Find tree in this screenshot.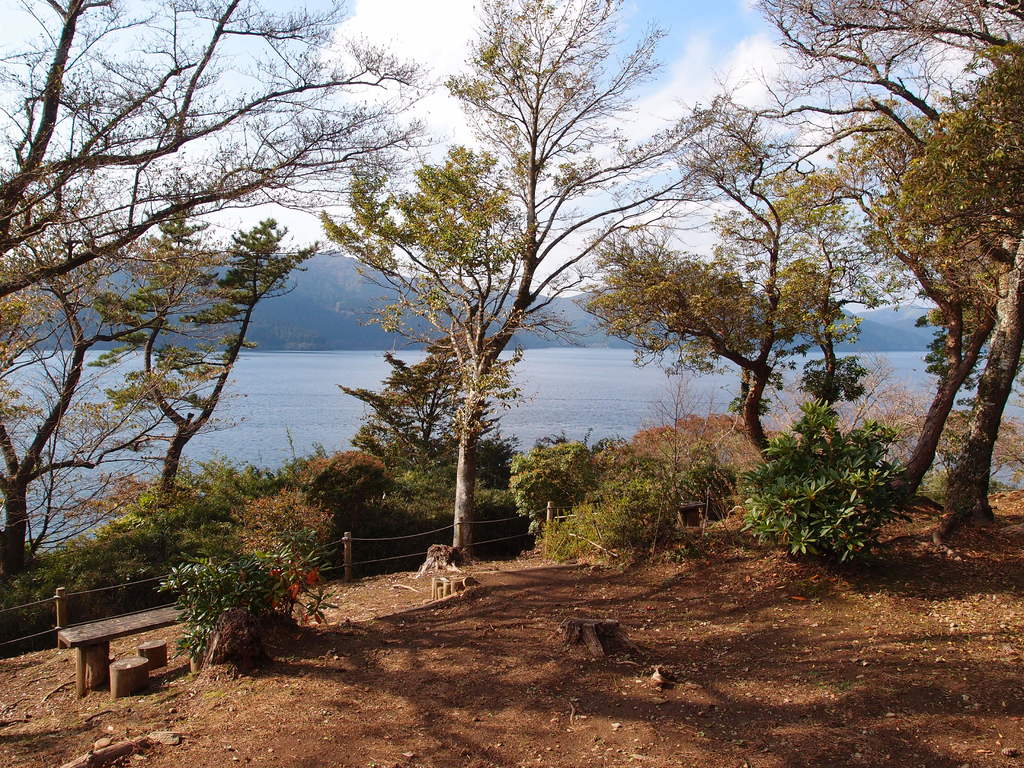
The bounding box for tree is pyautogui.locateOnScreen(561, 69, 872, 467).
